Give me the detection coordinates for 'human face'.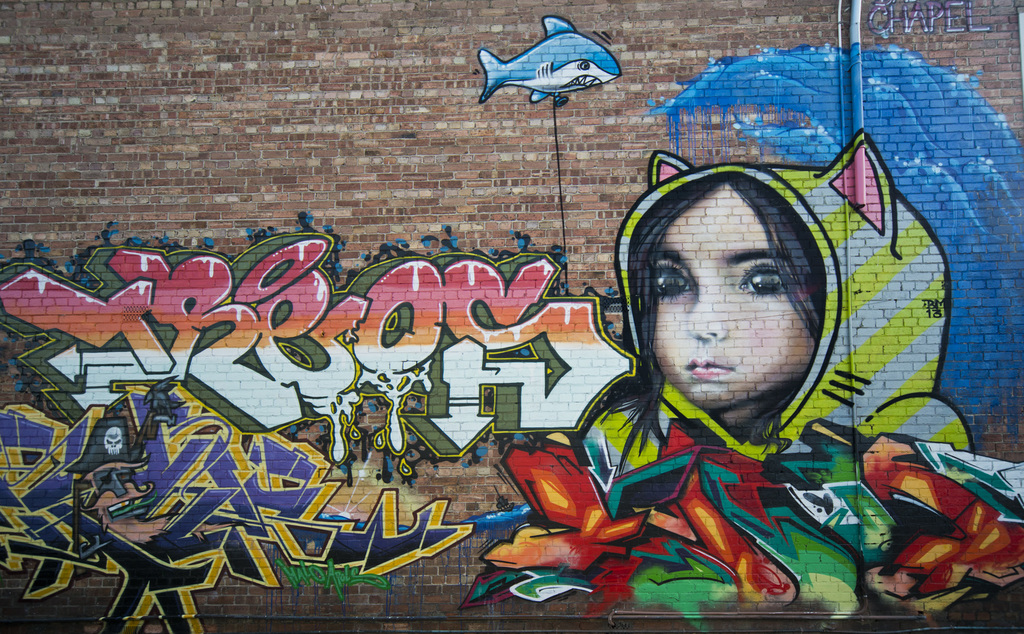
Rect(653, 184, 813, 414).
